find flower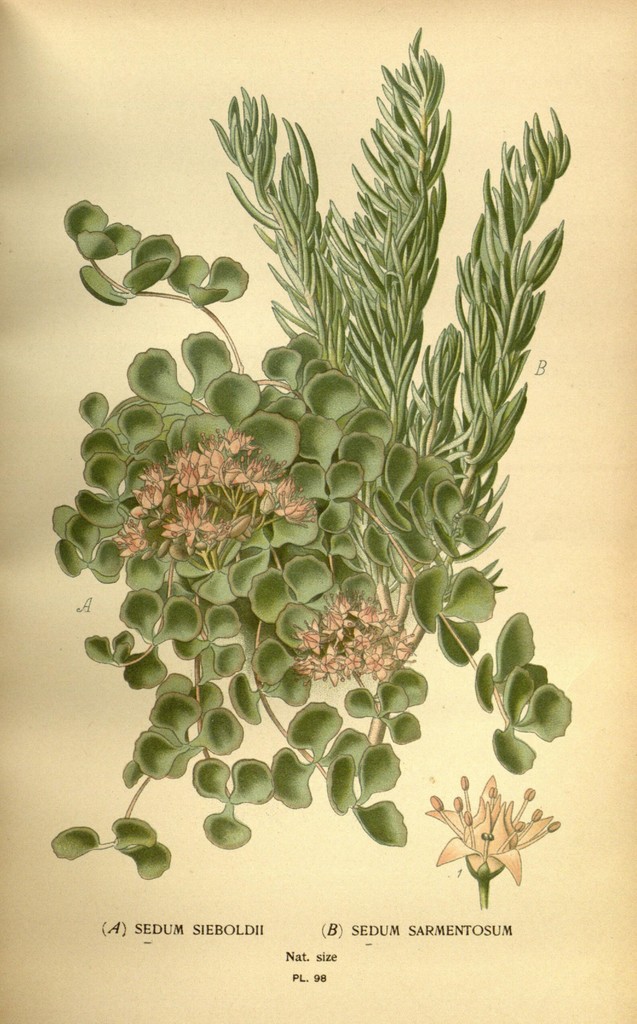
x1=431 y1=772 x2=579 y2=907
